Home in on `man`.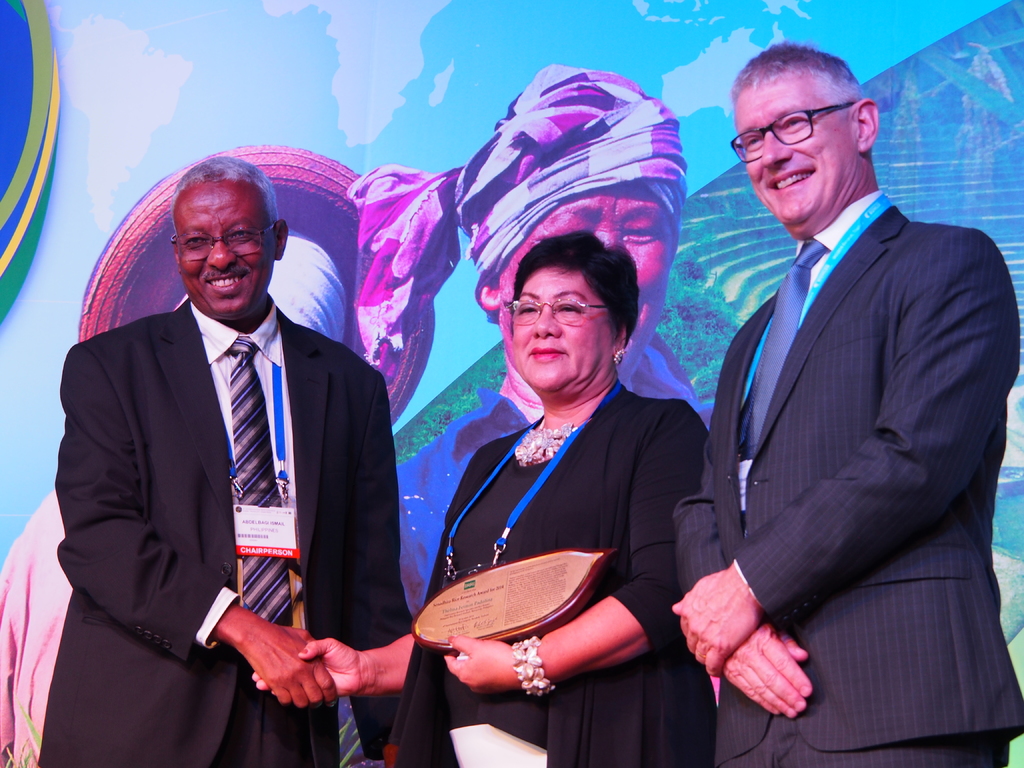
Homed in at [669, 38, 1021, 767].
